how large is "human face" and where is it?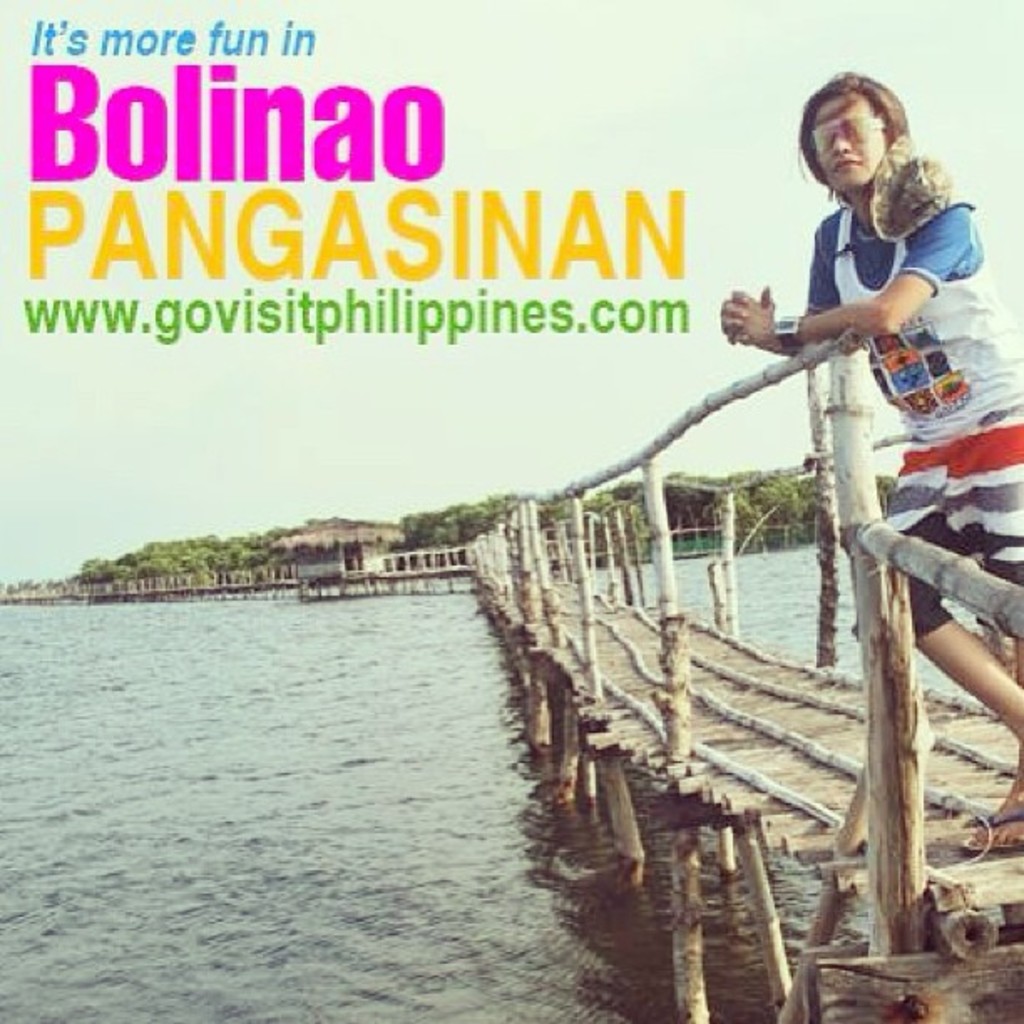
Bounding box: bbox(817, 97, 883, 191).
